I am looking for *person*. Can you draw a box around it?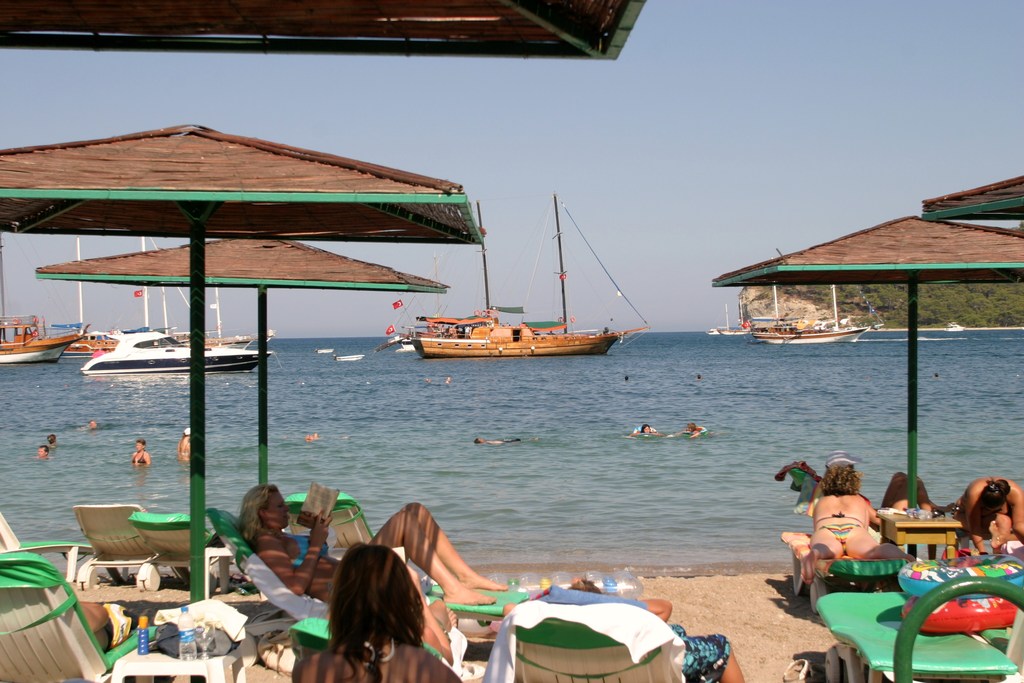
Sure, the bounding box is {"x1": 30, "y1": 446, "x2": 52, "y2": 458}.
